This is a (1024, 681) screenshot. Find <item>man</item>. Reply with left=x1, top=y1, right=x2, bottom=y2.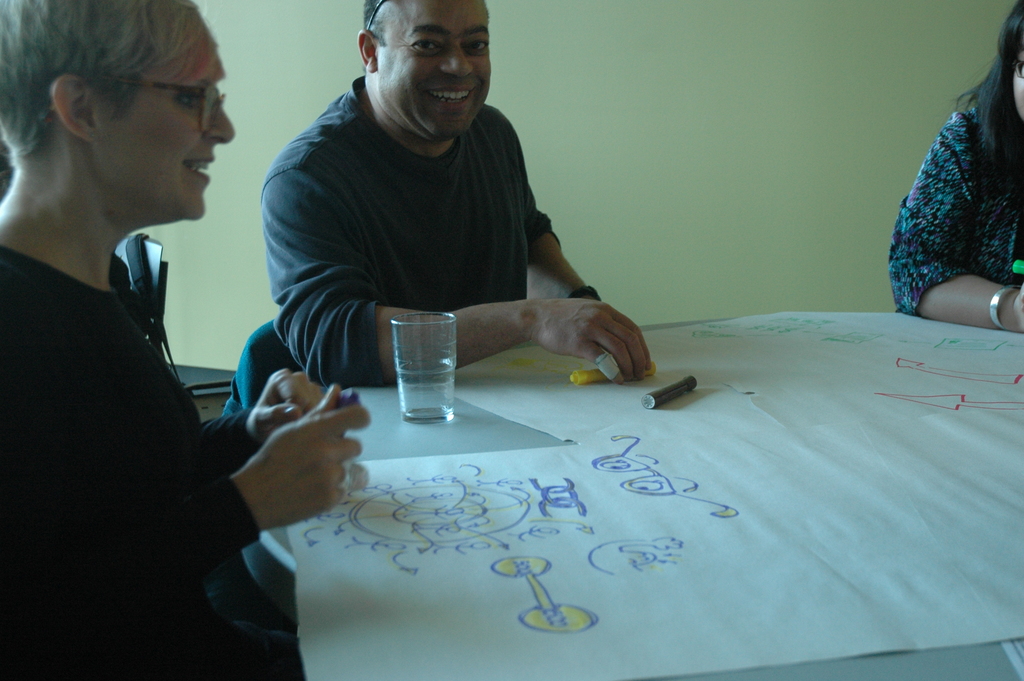
left=219, top=0, right=661, bottom=413.
